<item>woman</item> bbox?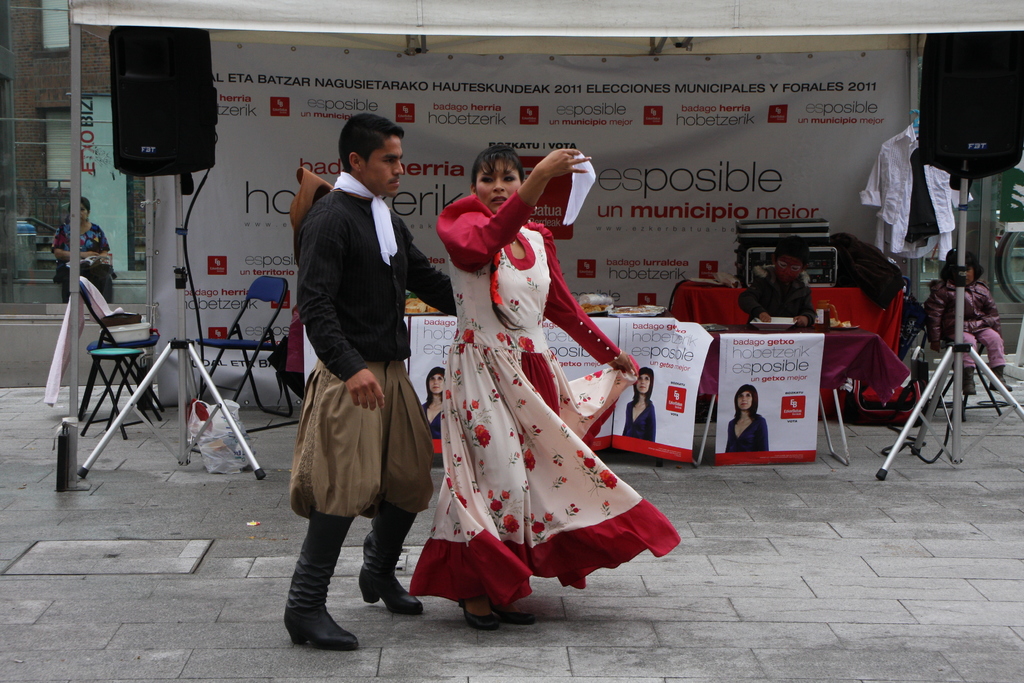
locate(726, 381, 767, 450)
